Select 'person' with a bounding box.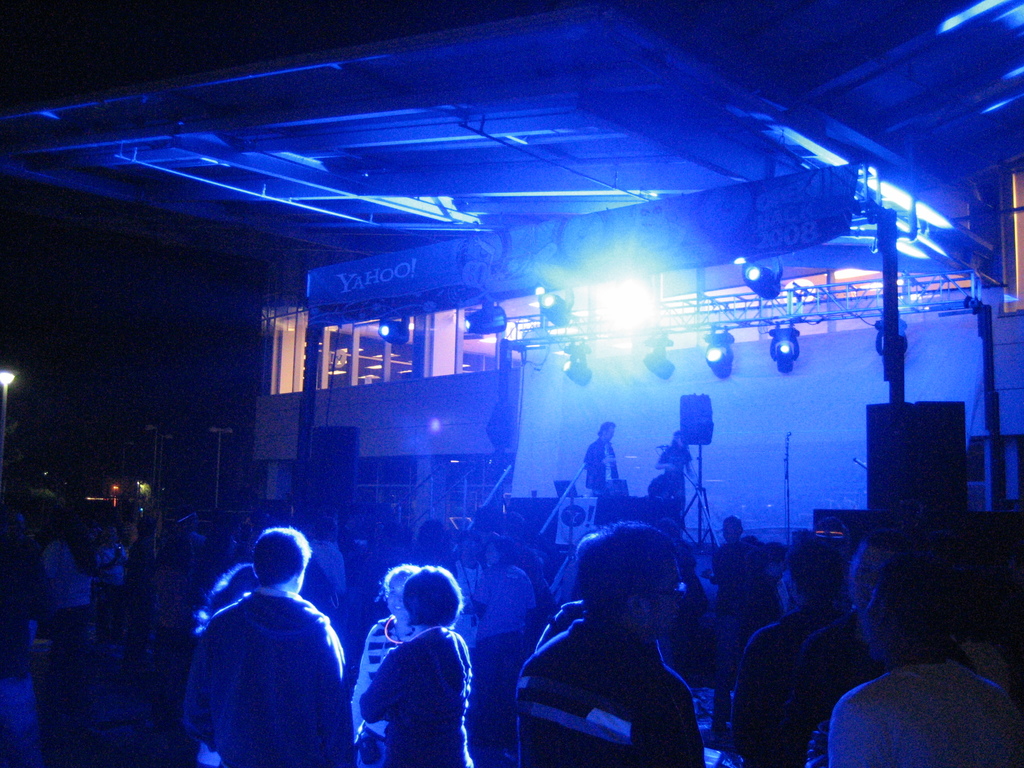
(171, 506, 330, 767).
